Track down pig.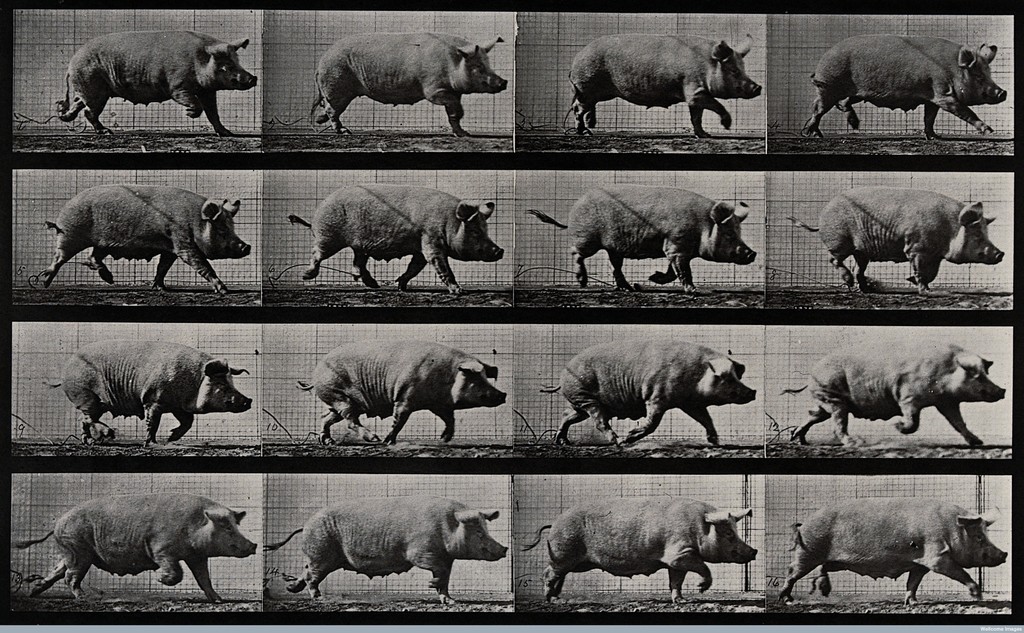
Tracked to {"left": 56, "top": 30, "right": 259, "bottom": 138}.
